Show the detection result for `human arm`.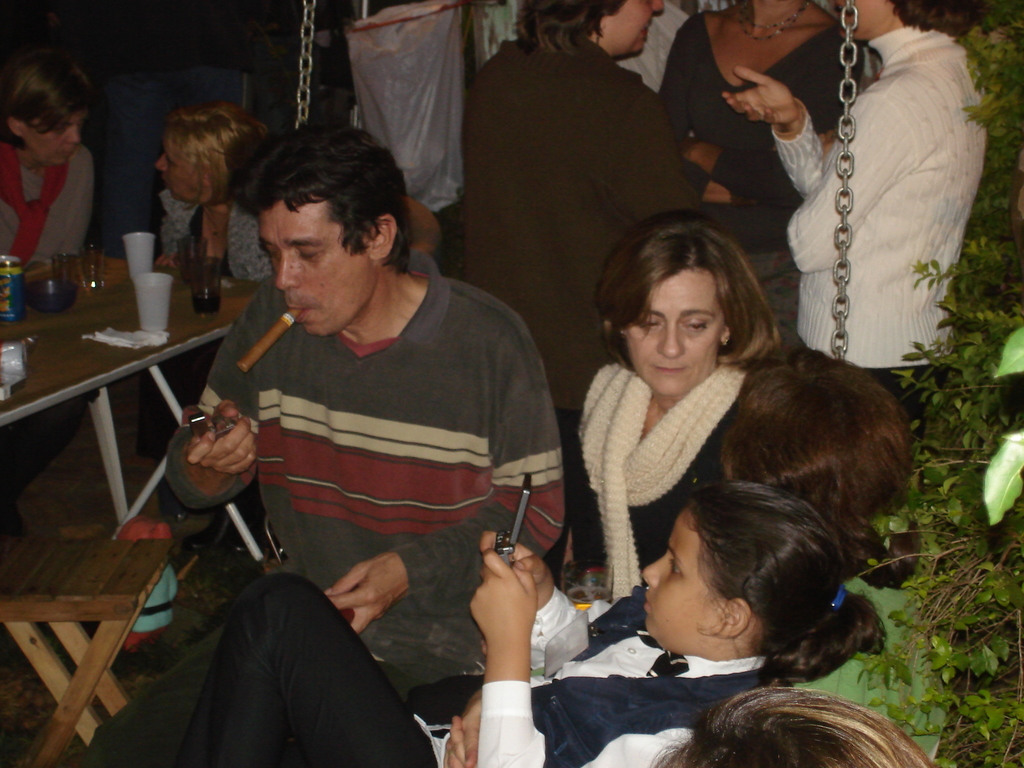
bbox(659, 12, 734, 204).
